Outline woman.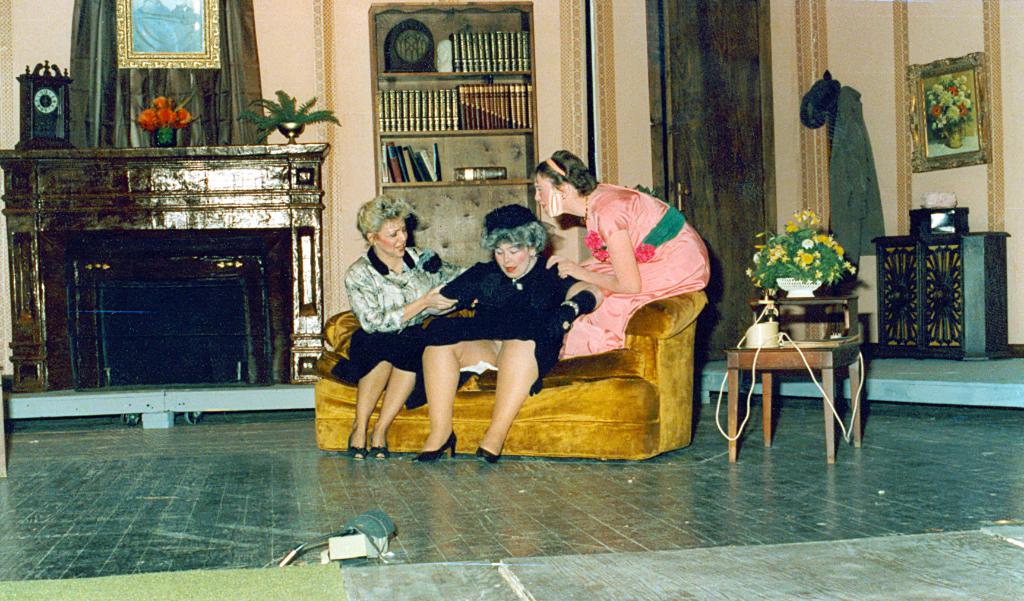
Outline: (left=335, top=187, right=449, bottom=462).
